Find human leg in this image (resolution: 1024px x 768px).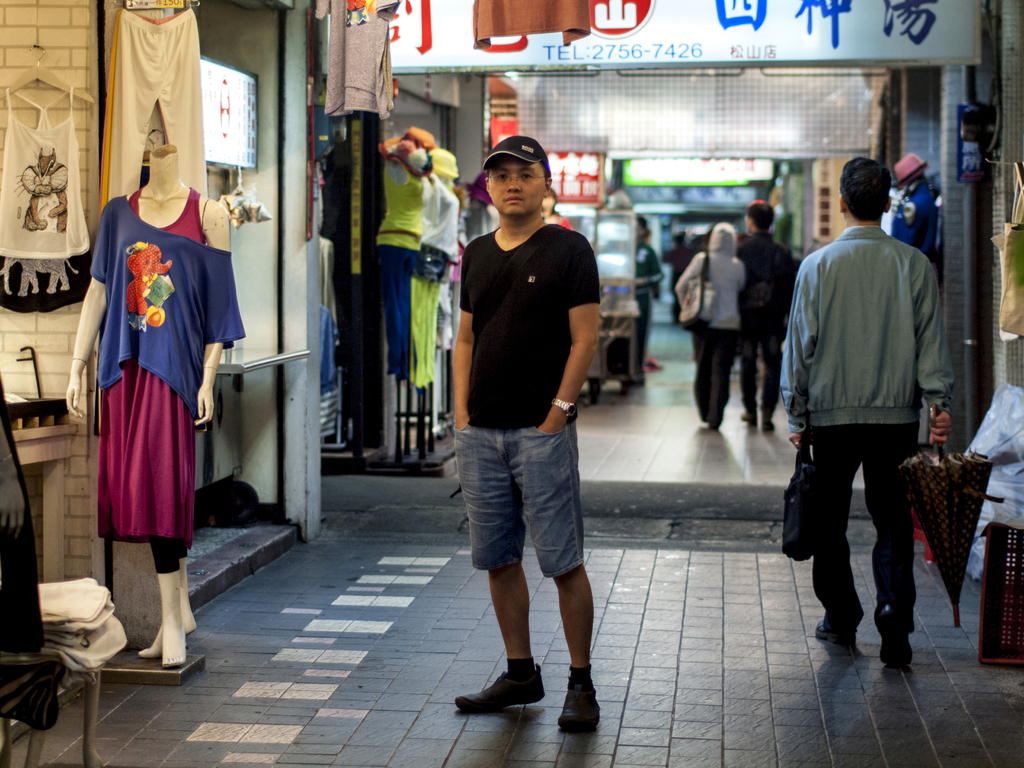
710 324 731 429.
